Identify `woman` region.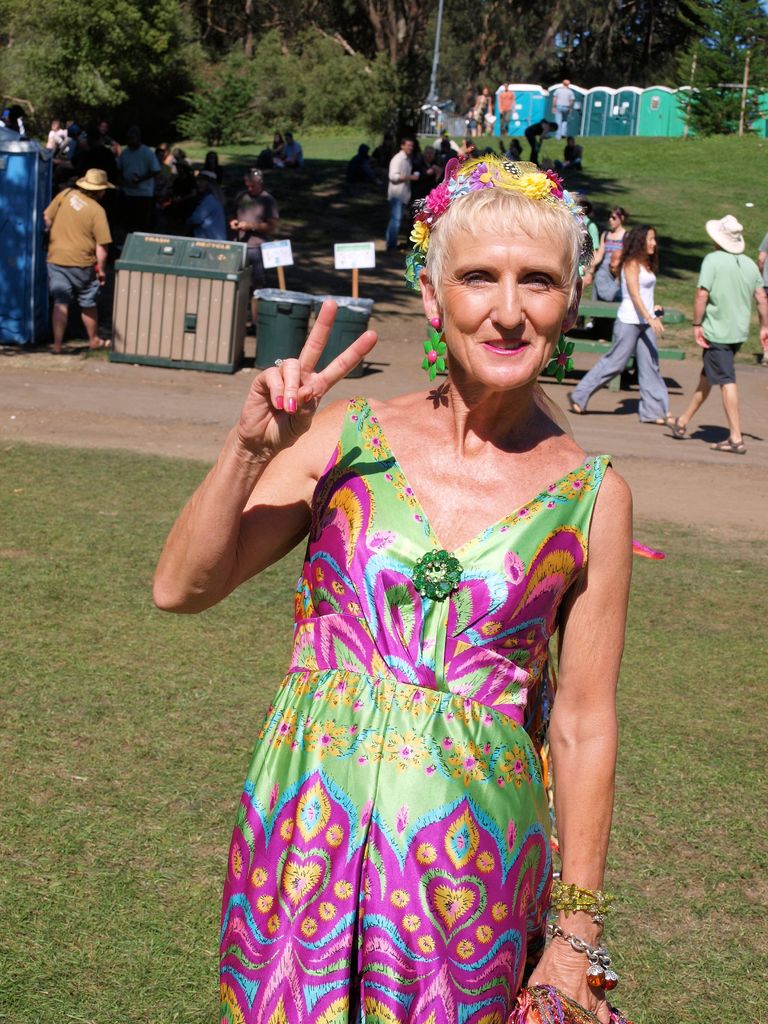
Region: 570 227 680 424.
